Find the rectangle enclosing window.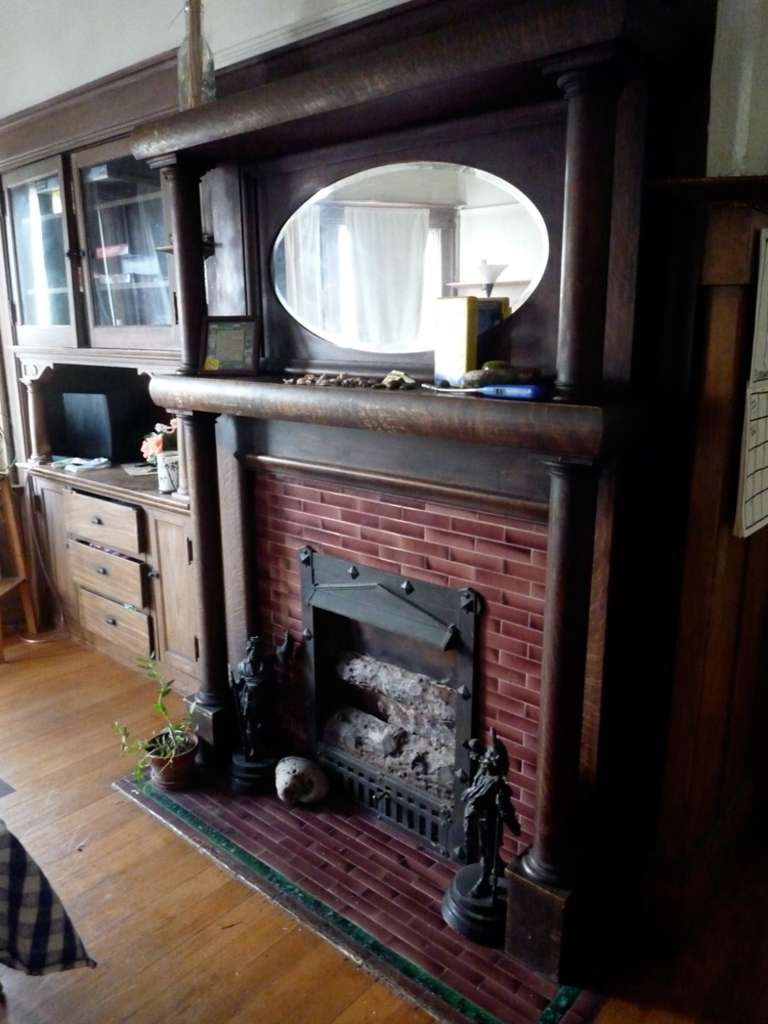
67 133 189 341.
